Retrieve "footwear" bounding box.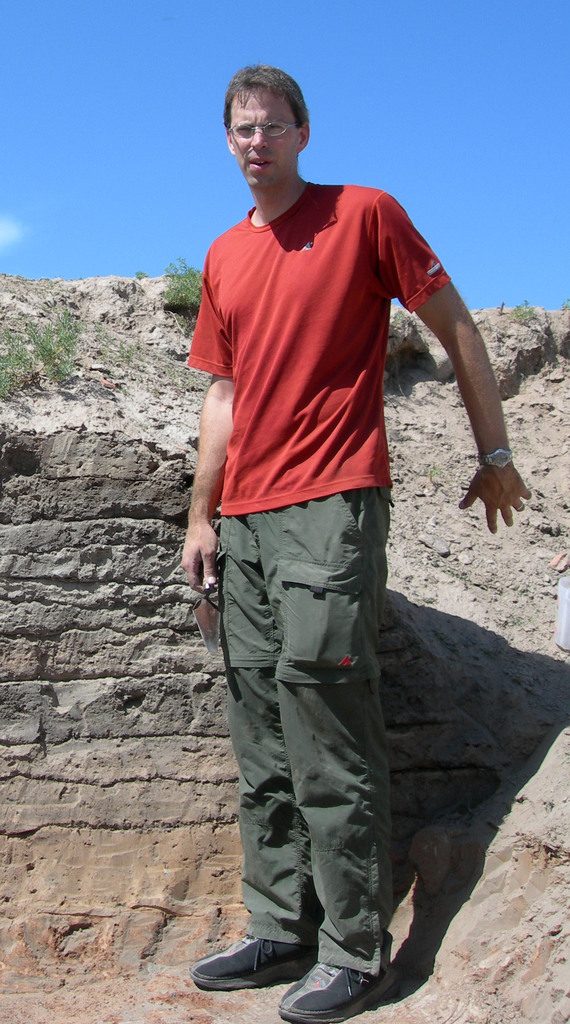
Bounding box: {"x1": 192, "y1": 933, "x2": 324, "y2": 989}.
